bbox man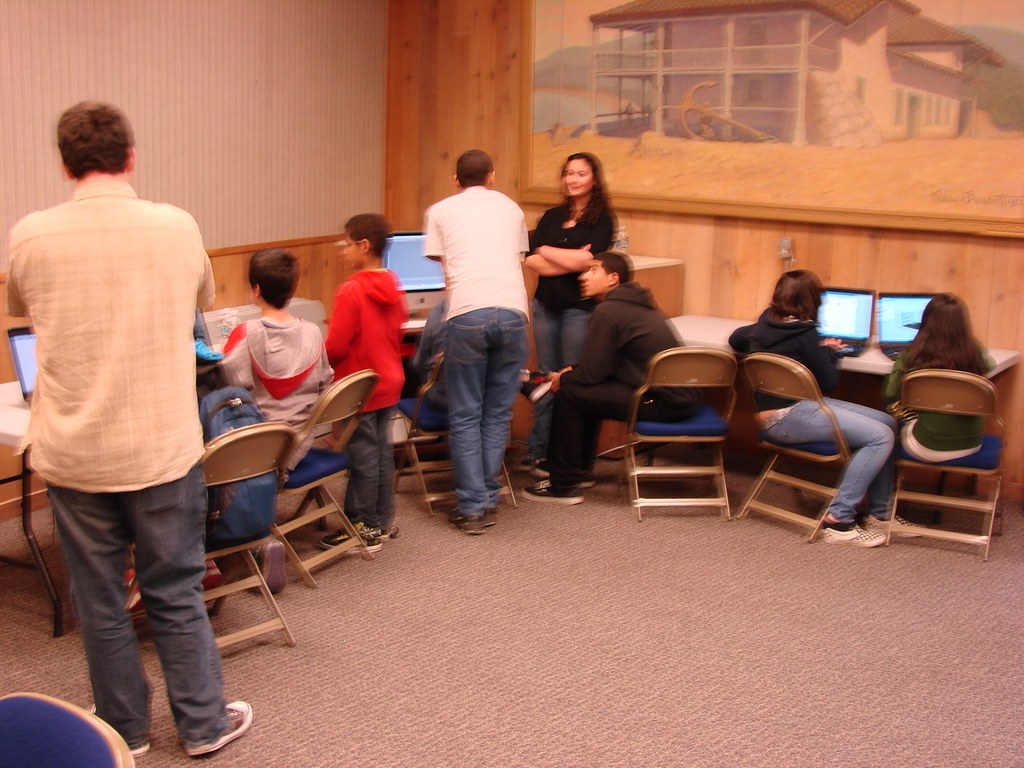
x1=13 y1=85 x2=249 y2=738
